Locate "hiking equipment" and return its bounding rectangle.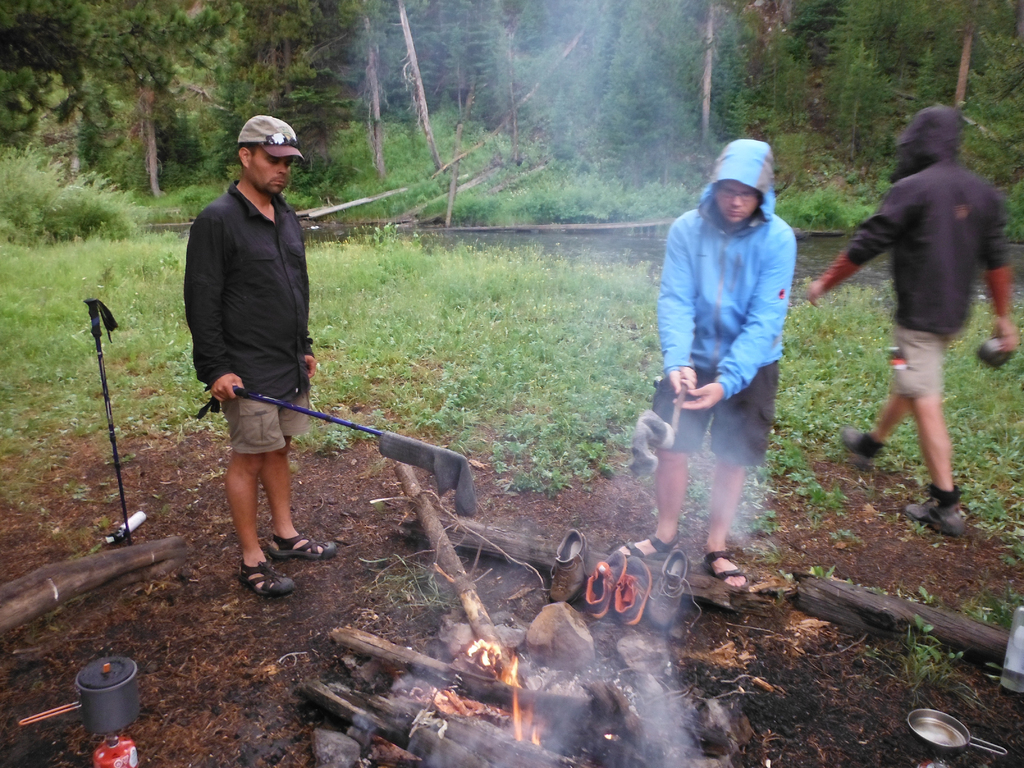
[836,427,881,465].
